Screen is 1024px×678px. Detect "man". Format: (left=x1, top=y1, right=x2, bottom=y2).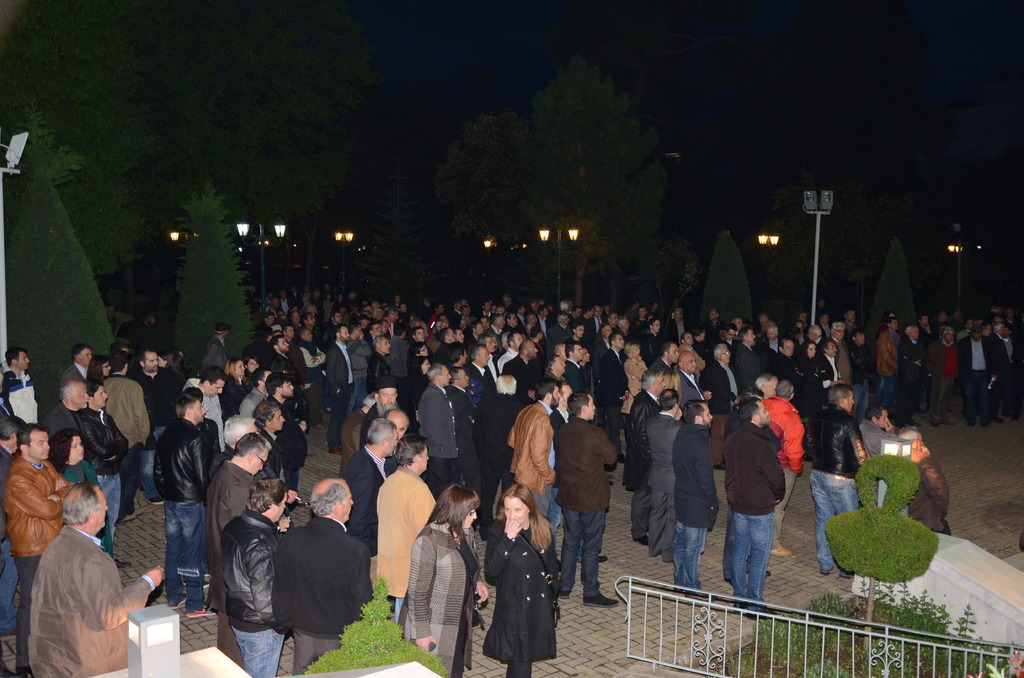
(left=0, top=414, right=21, bottom=633).
